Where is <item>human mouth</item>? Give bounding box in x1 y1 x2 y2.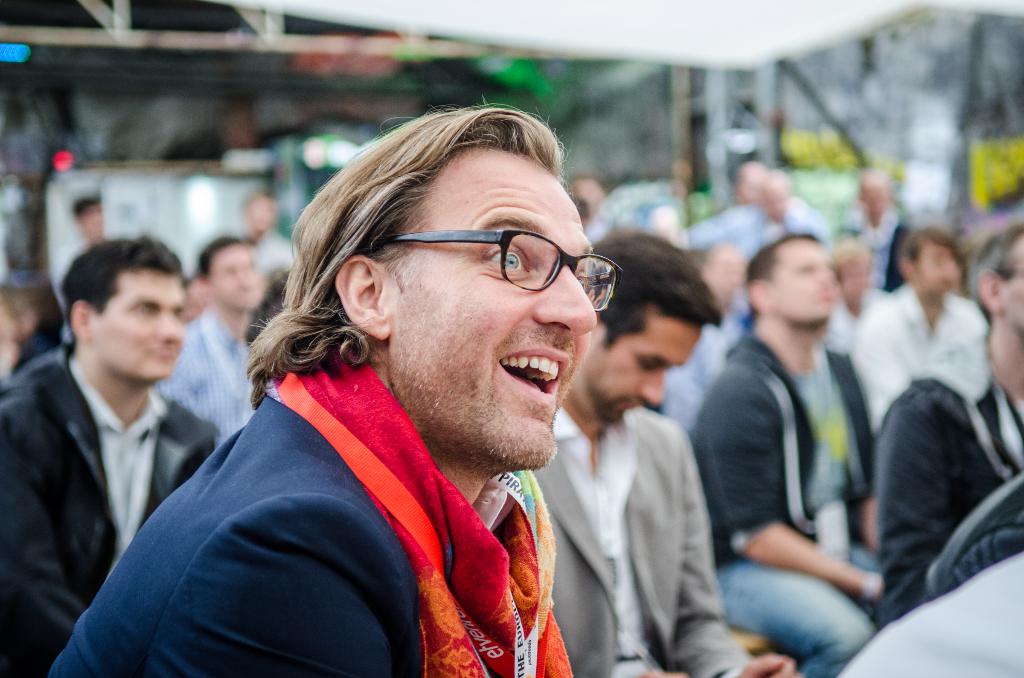
498 344 569 405.
